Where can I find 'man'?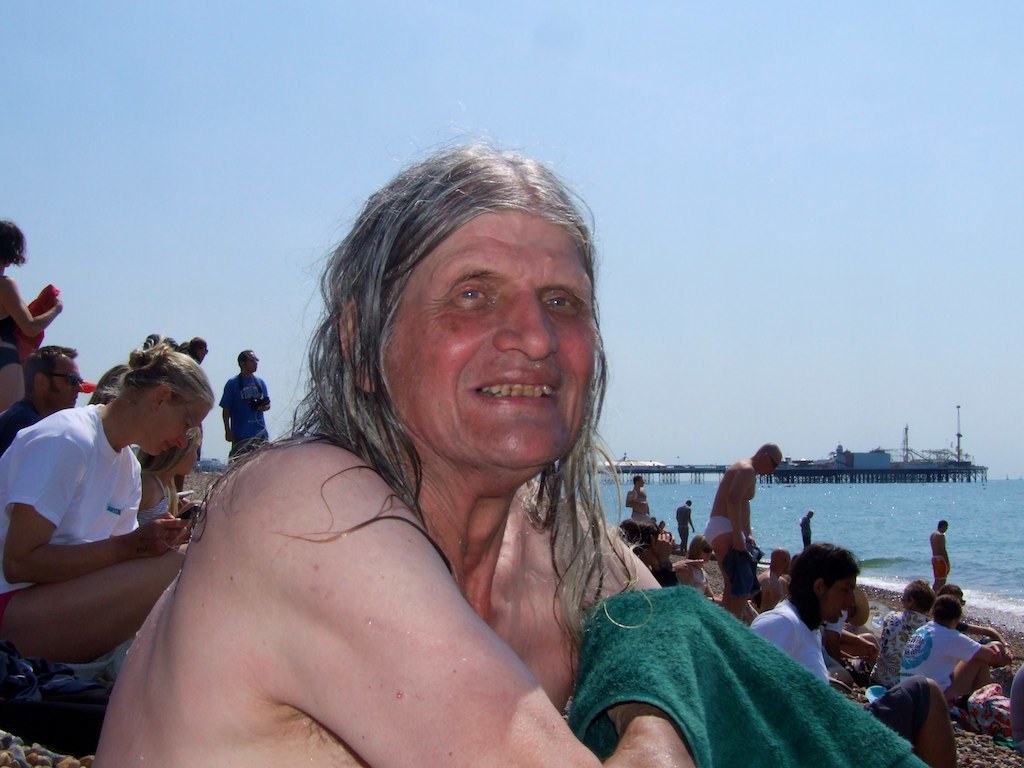
You can find it at (705, 442, 784, 629).
